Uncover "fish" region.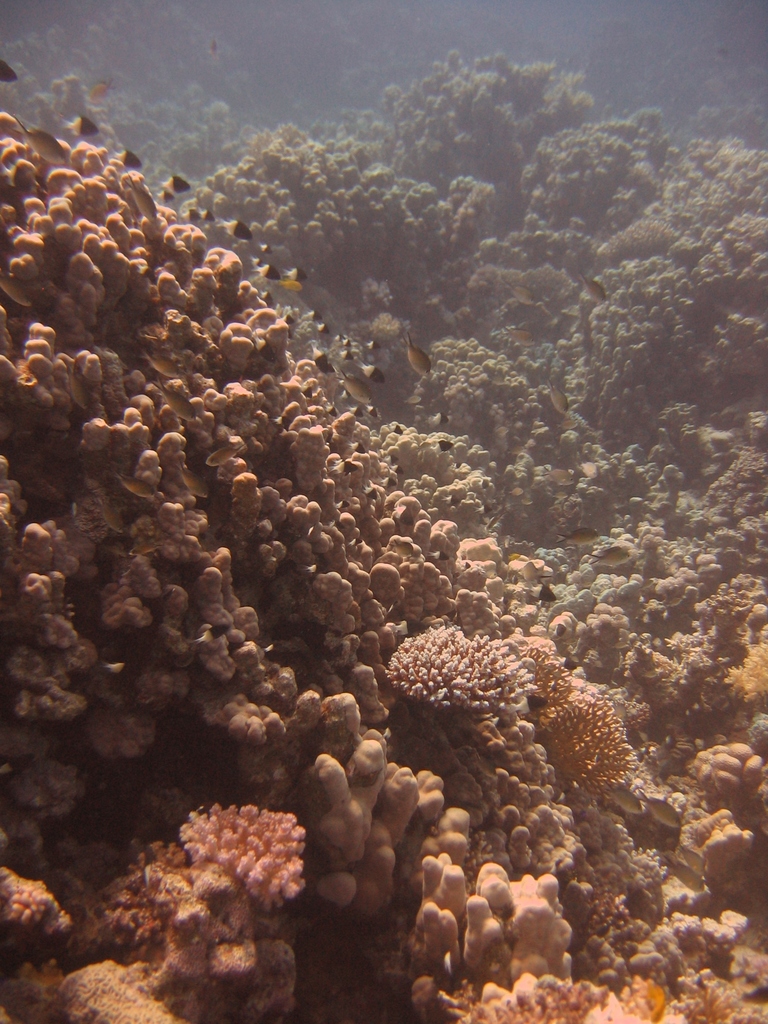
Uncovered: pyautogui.locateOnScreen(483, 510, 506, 529).
